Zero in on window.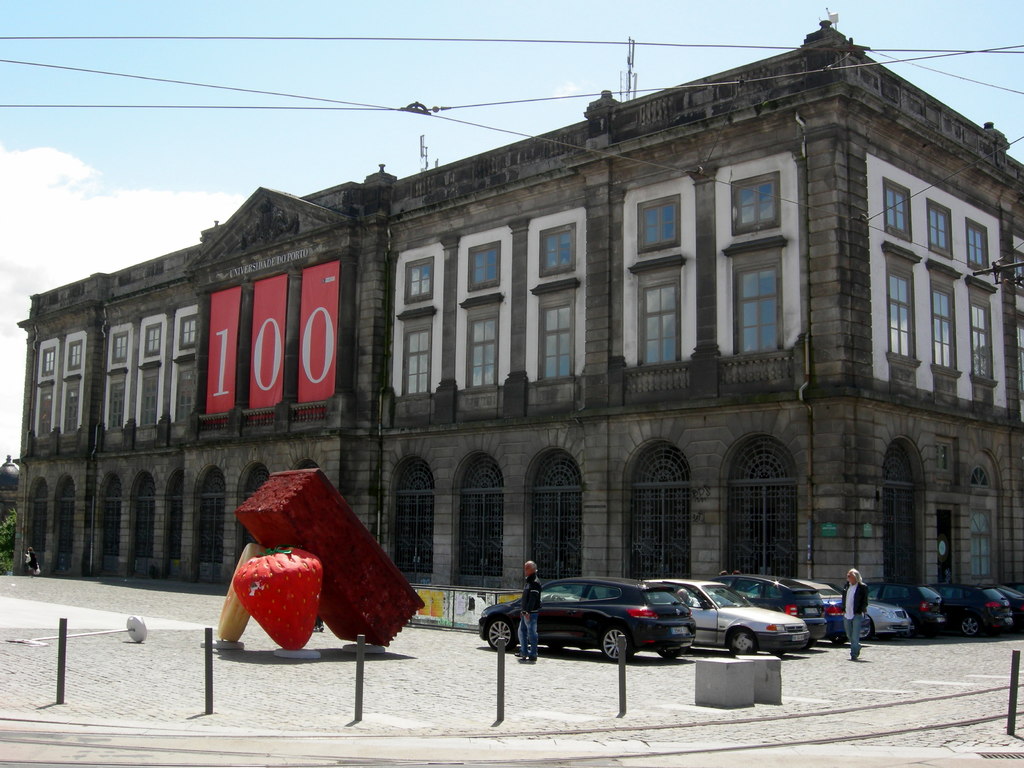
Zeroed in: (x1=453, y1=446, x2=506, y2=576).
